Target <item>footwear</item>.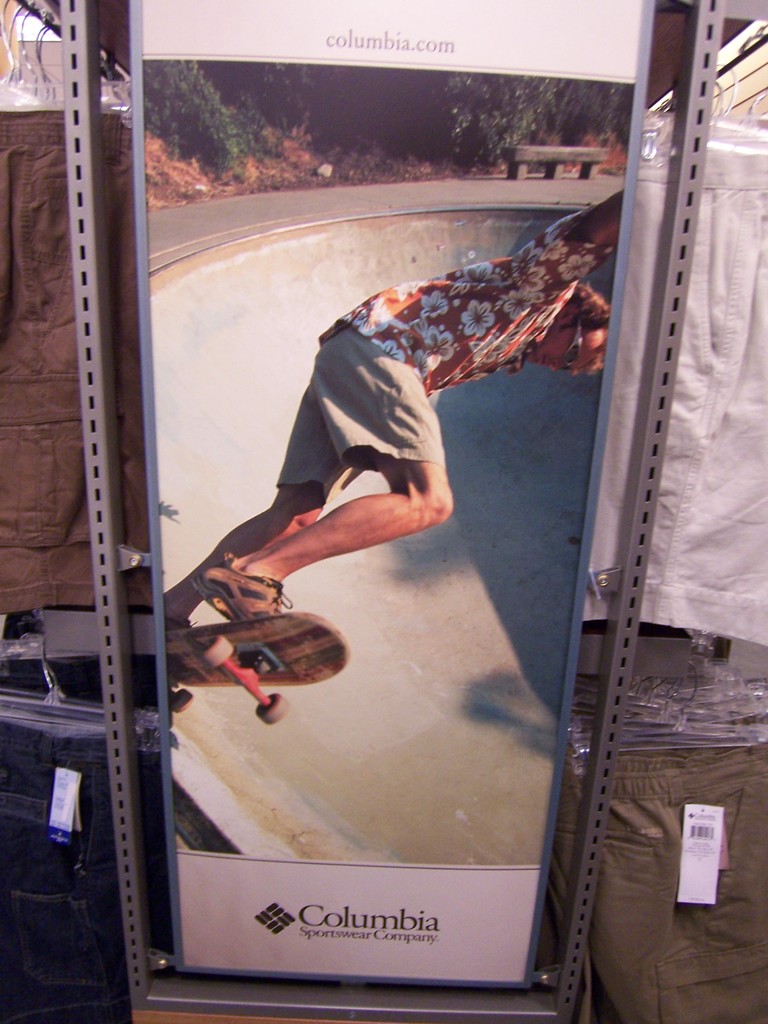
Target region: {"left": 186, "top": 555, "right": 294, "bottom": 630}.
